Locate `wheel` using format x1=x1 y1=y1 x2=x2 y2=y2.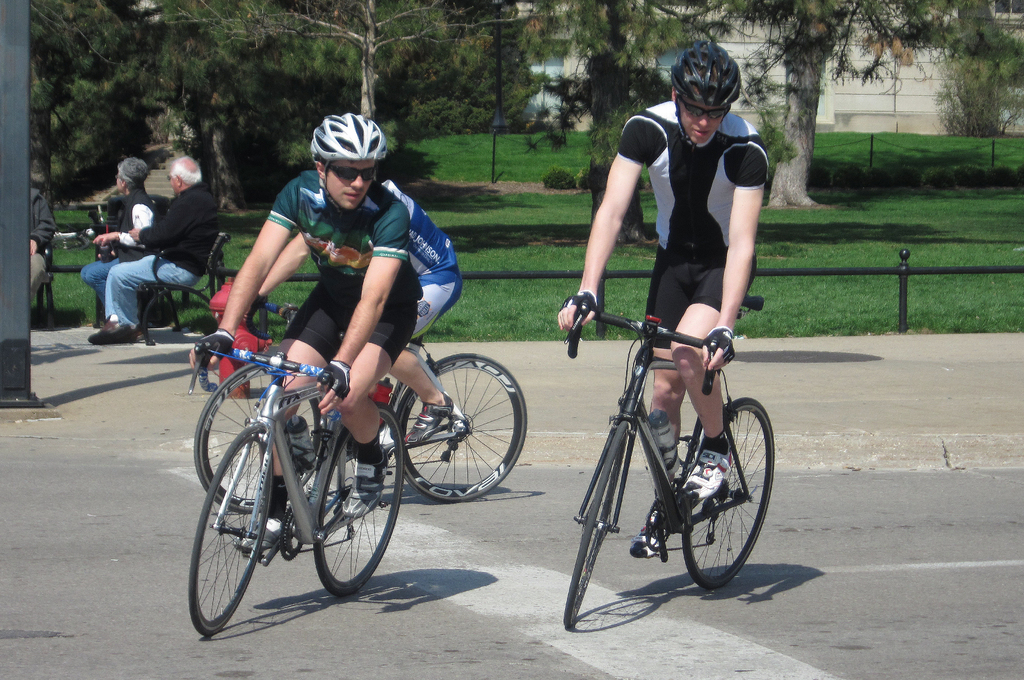
x1=680 y1=398 x2=773 y2=587.
